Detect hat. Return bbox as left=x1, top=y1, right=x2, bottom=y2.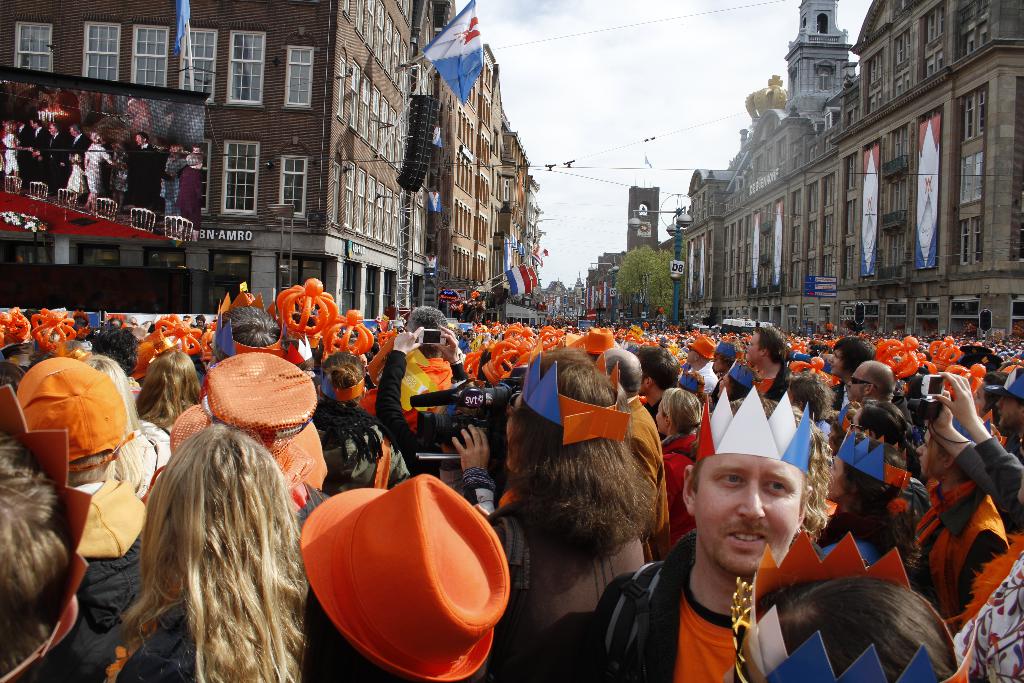
left=169, top=350, right=321, bottom=513.
